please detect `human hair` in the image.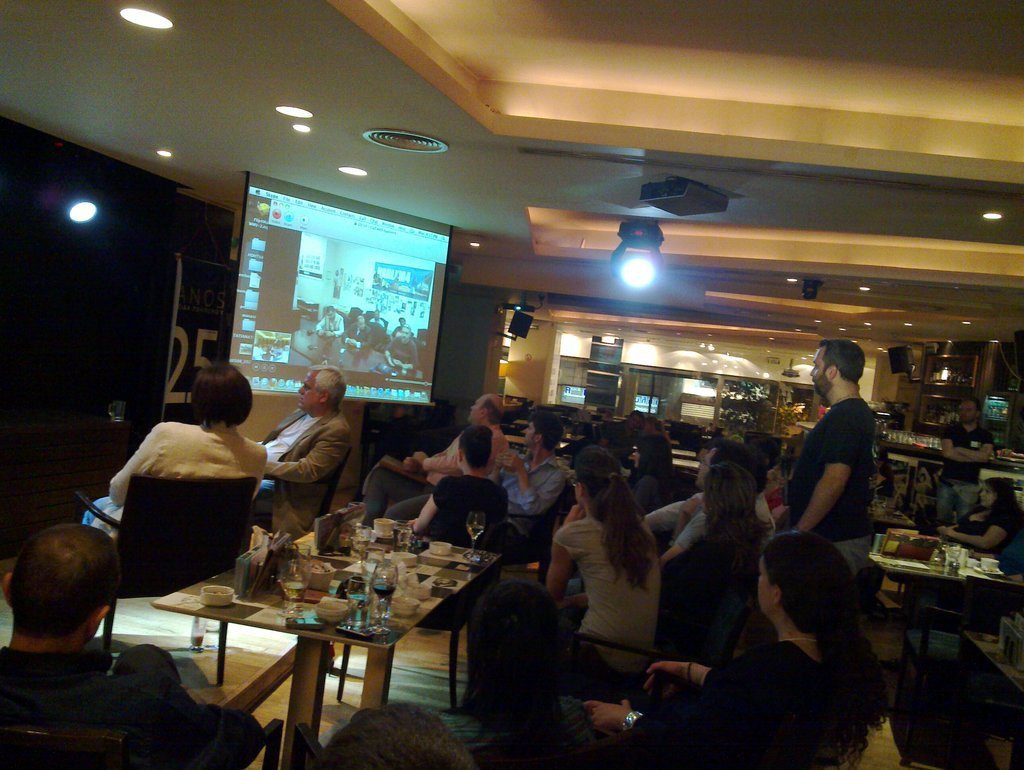
191,360,253,430.
